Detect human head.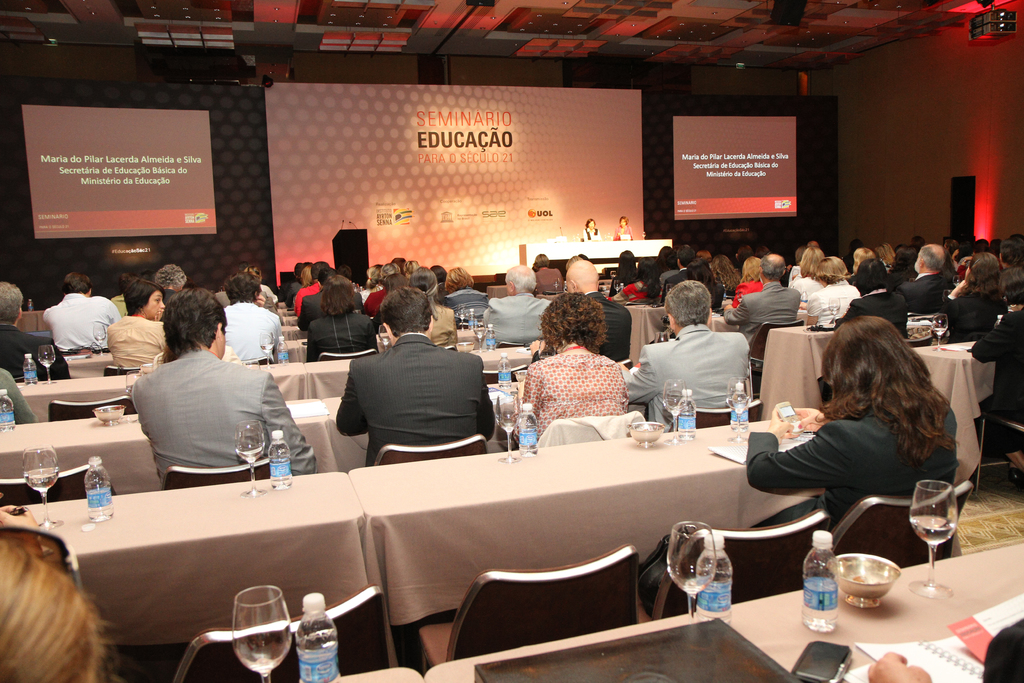
Detected at box(502, 265, 536, 295).
